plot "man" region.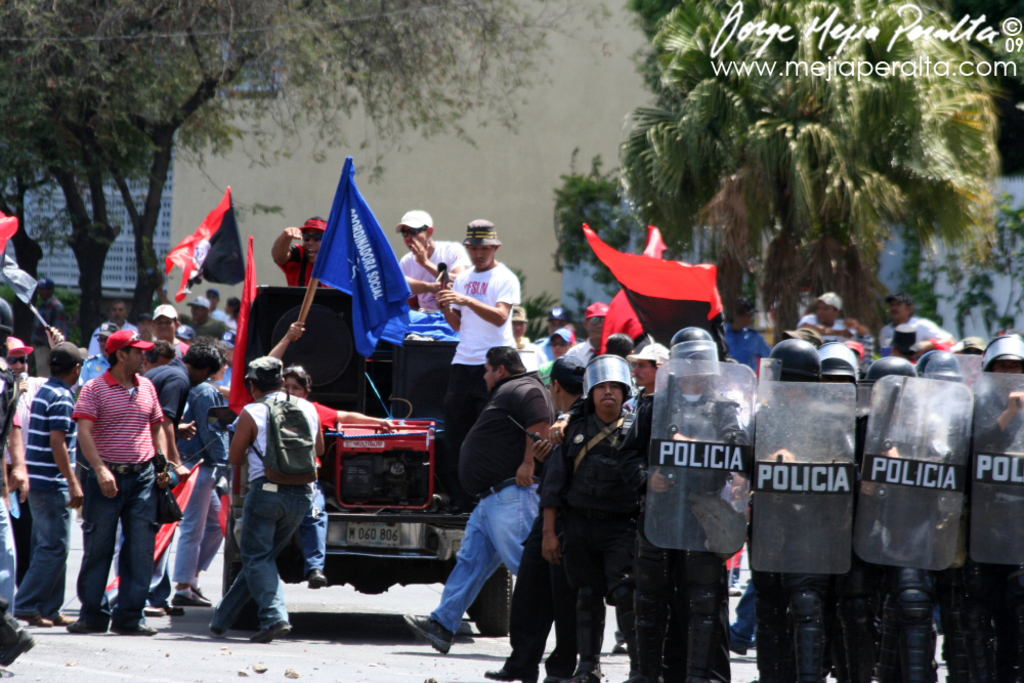
Plotted at 57, 333, 168, 635.
